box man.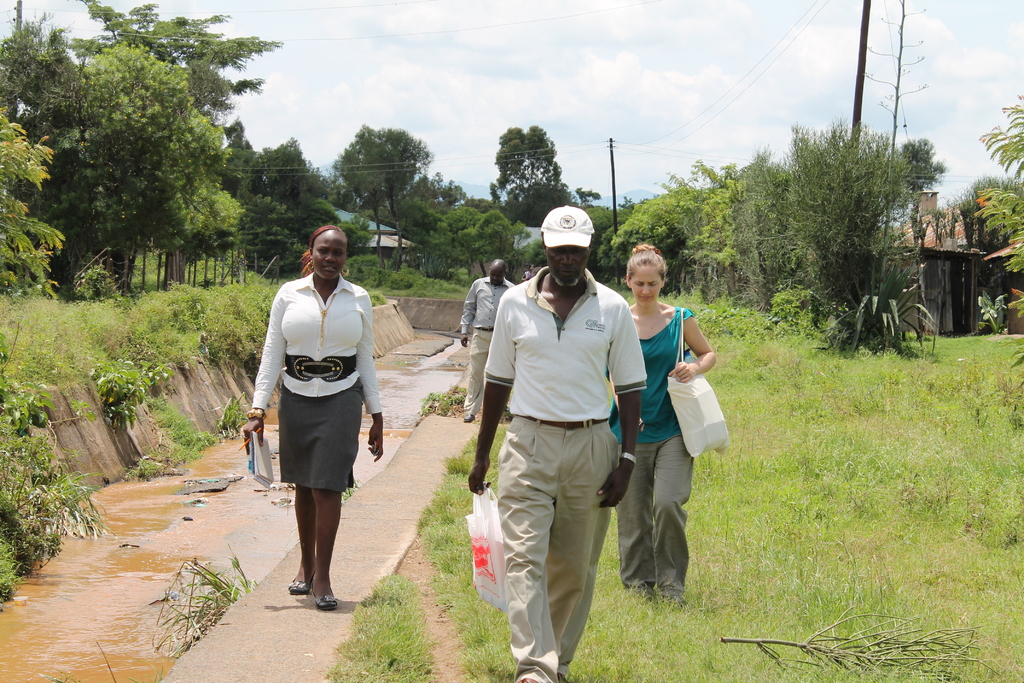
detection(452, 255, 518, 425).
